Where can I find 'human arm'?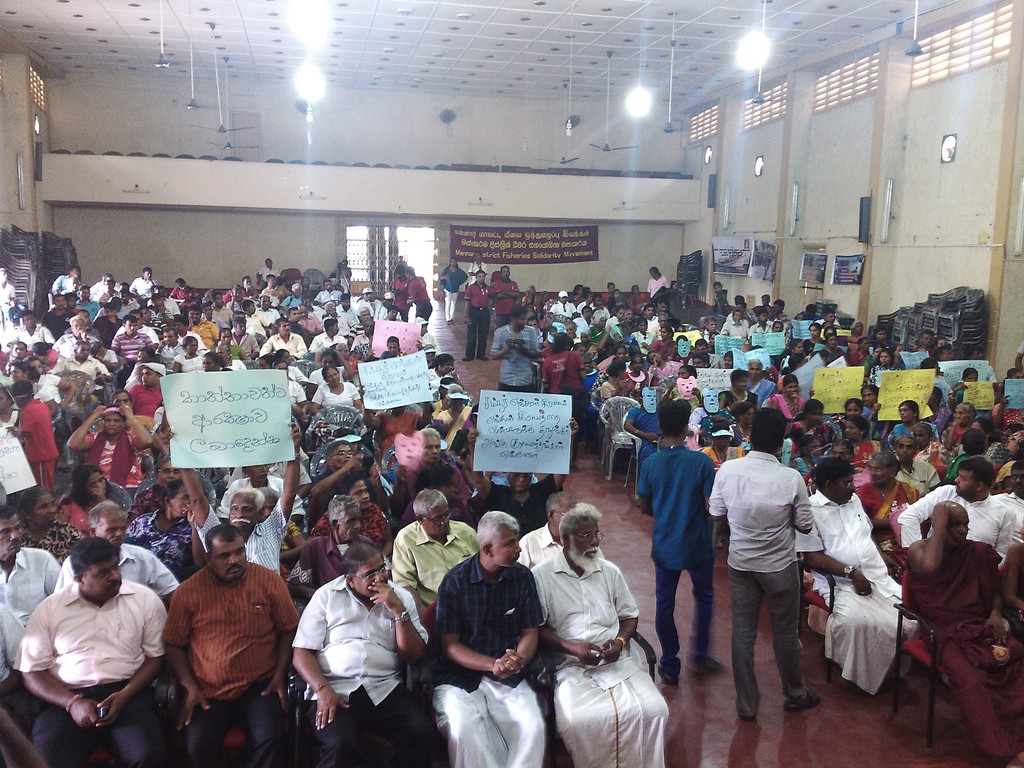
You can find it at crop(420, 399, 431, 426).
